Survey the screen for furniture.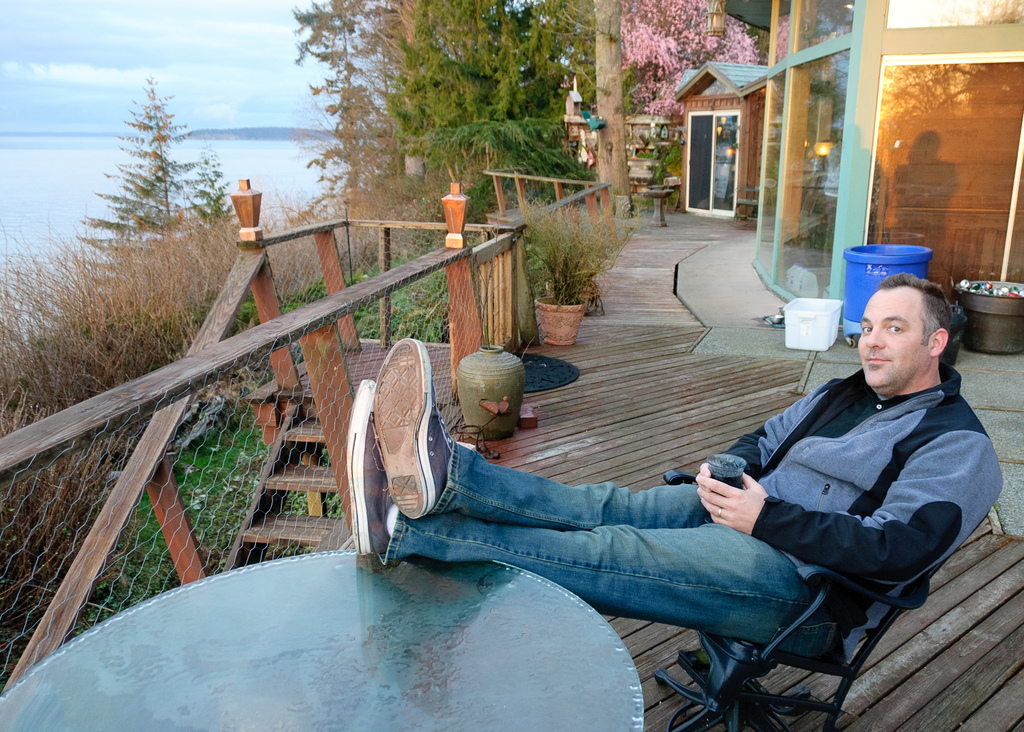
Survey found: l=0, t=549, r=644, b=731.
